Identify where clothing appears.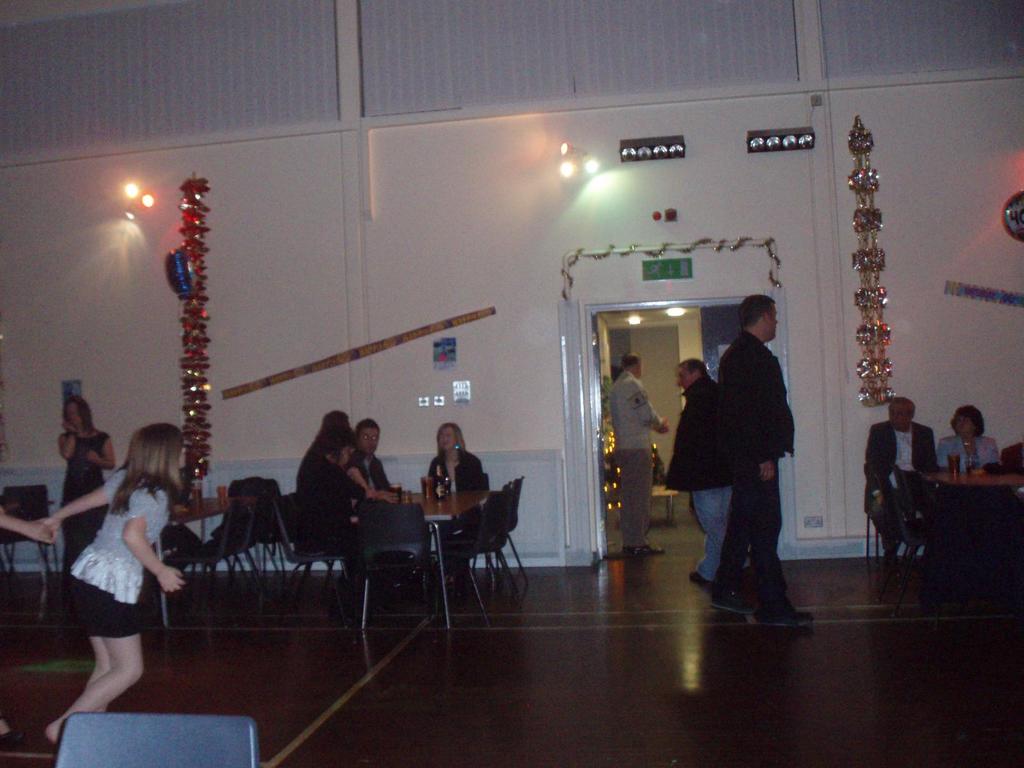
Appears at 666:373:733:568.
